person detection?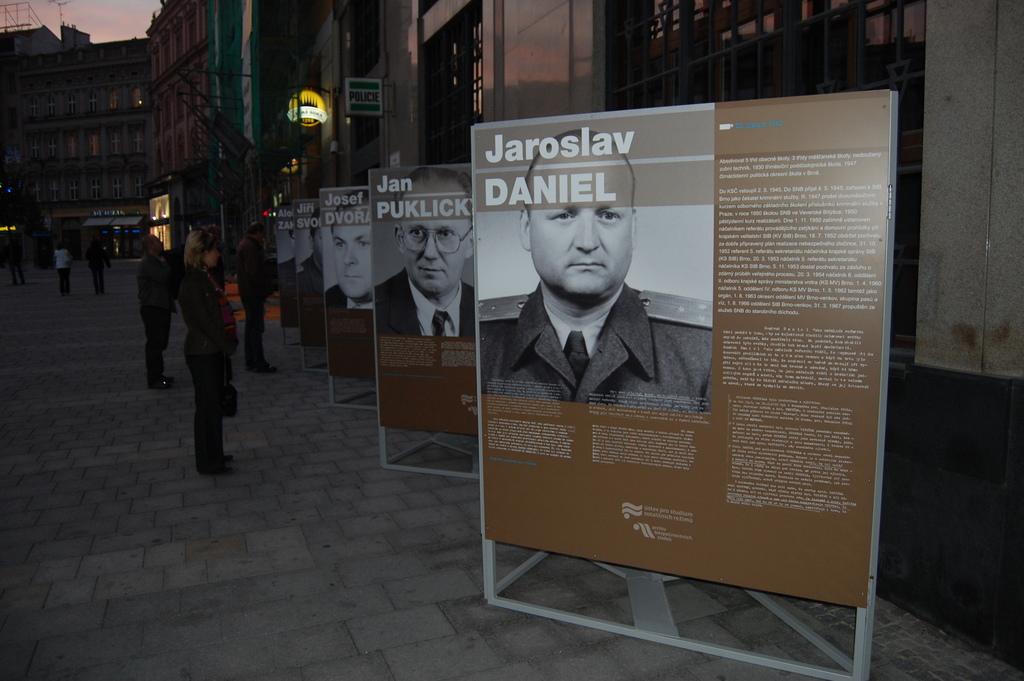
<bbox>294, 204, 325, 305</bbox>
